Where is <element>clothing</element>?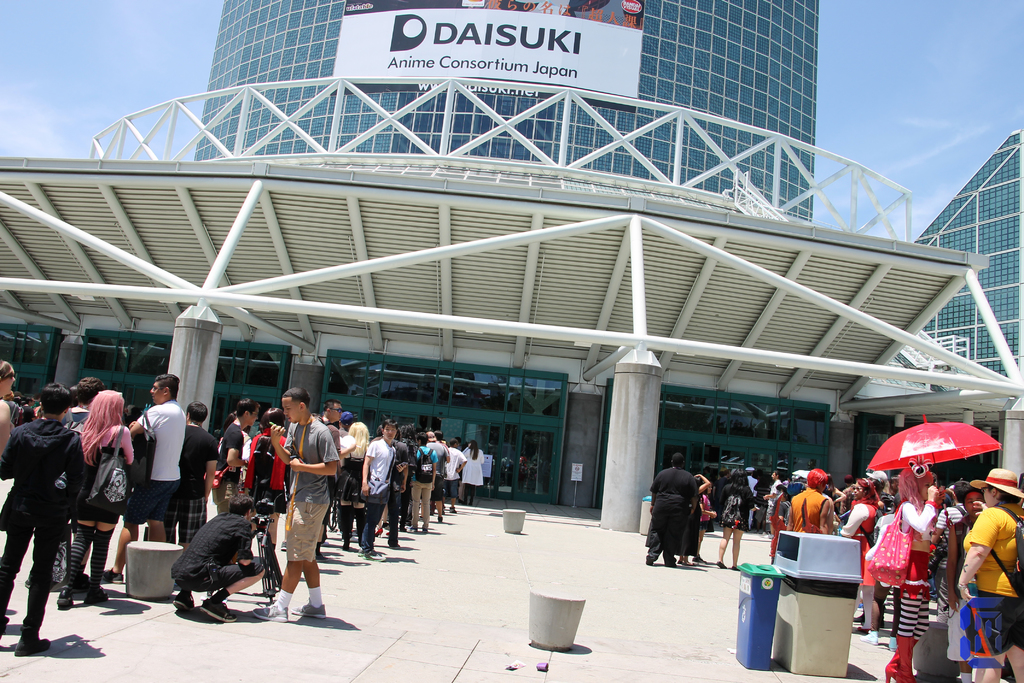
left=717, top=481, right=747, bottom=537.
